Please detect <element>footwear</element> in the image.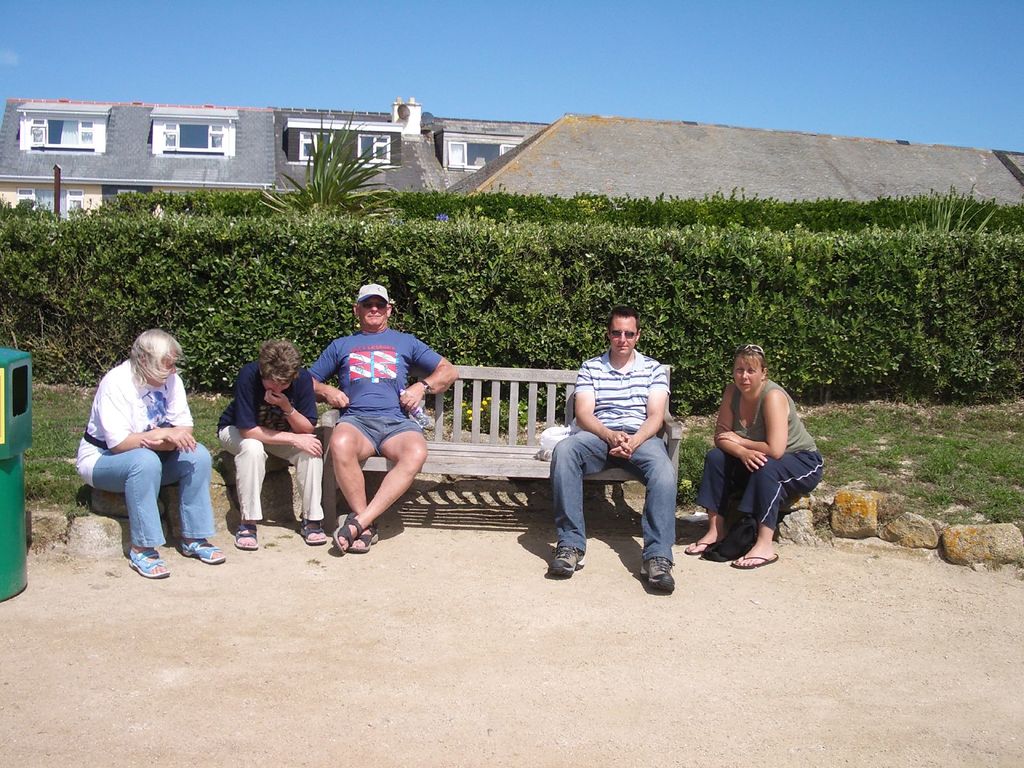
[300,523,330,544].
